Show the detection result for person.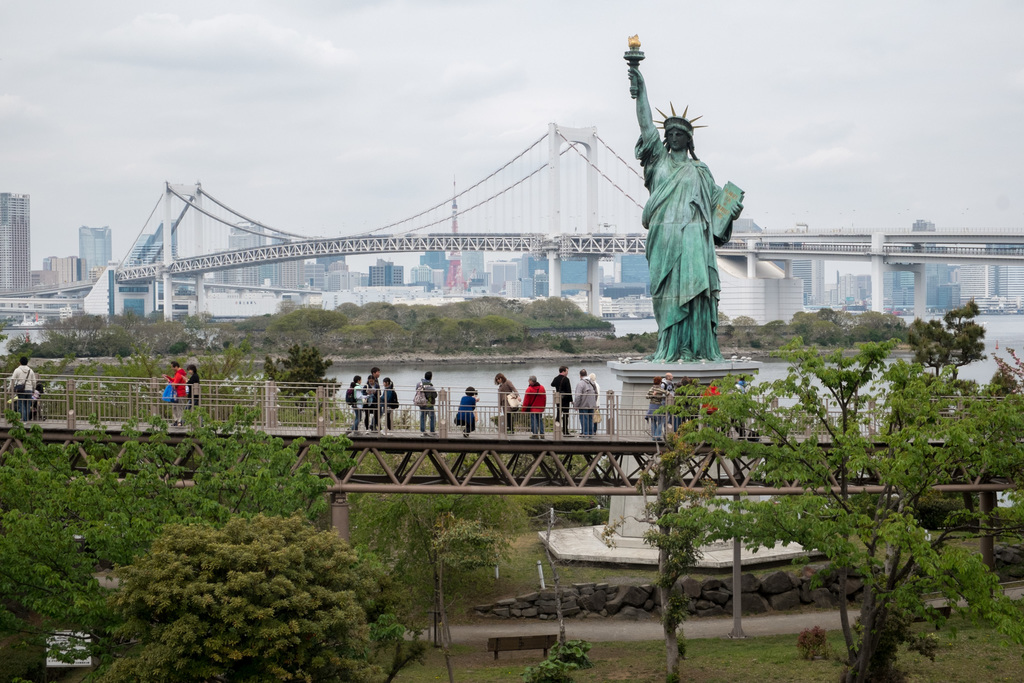
520,374,547,440.
